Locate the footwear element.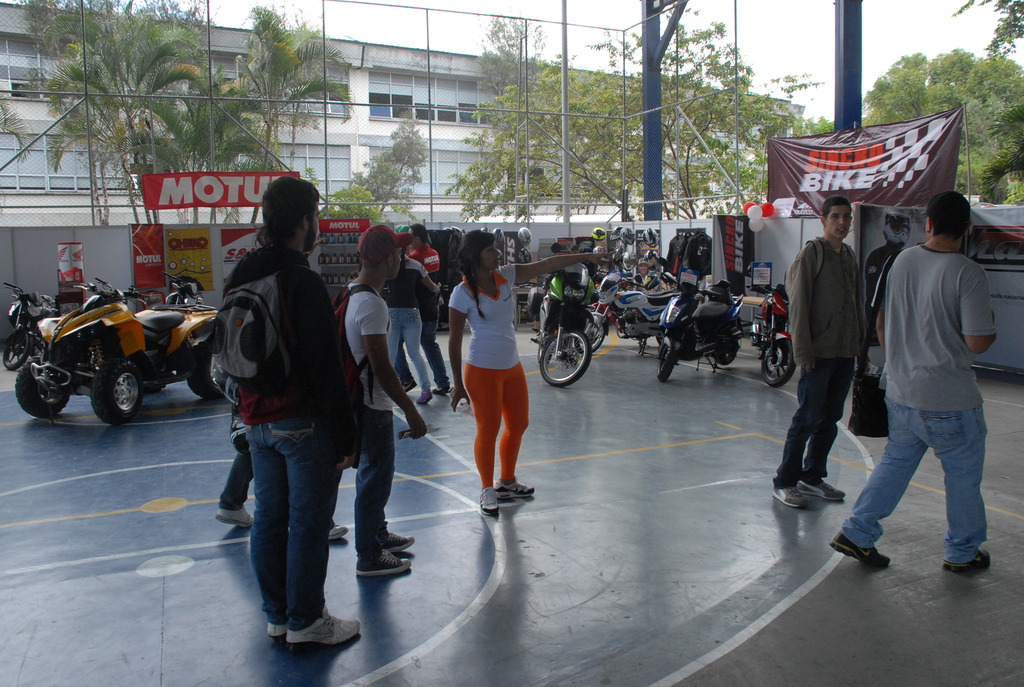
Element bbox: 289:606:362:649.
